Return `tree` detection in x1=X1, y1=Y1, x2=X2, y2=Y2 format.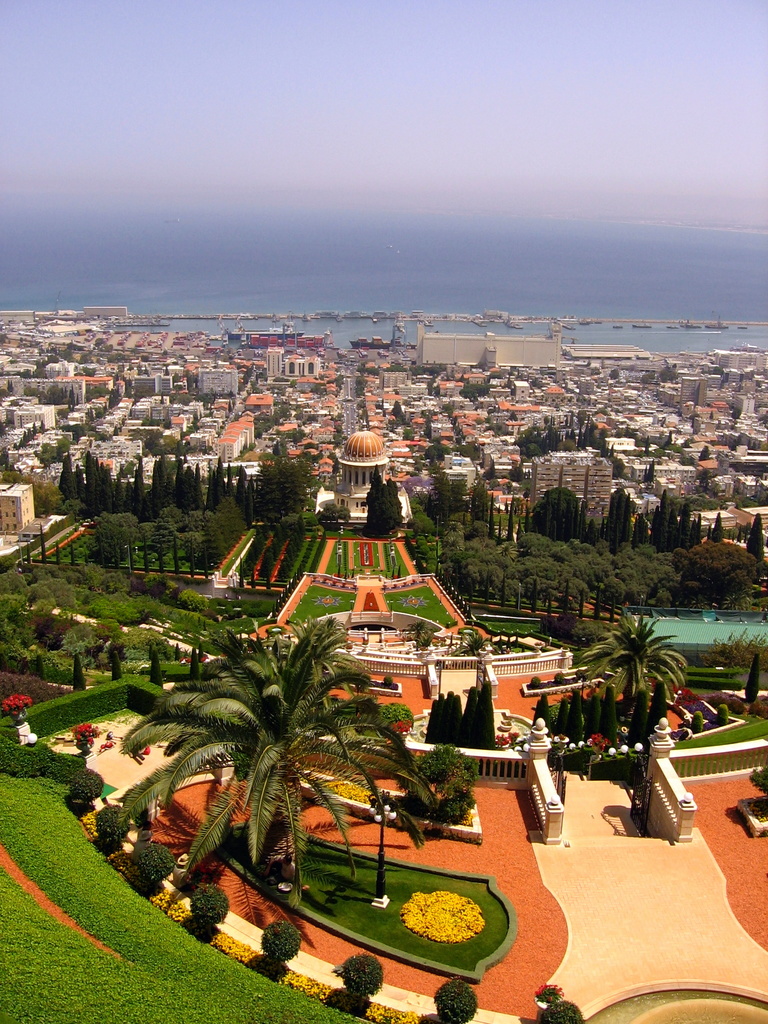
x1=689, y1=511, x2=708, y2=543.
